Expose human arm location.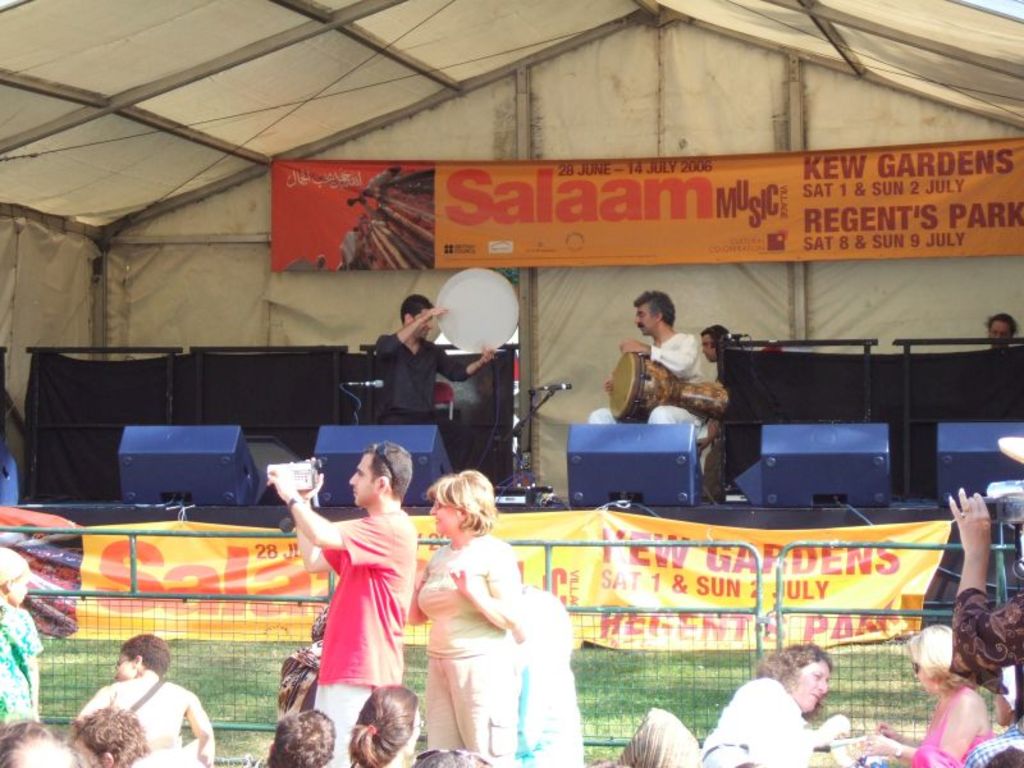
Exposed at <box>73,671,118,741</box>.
